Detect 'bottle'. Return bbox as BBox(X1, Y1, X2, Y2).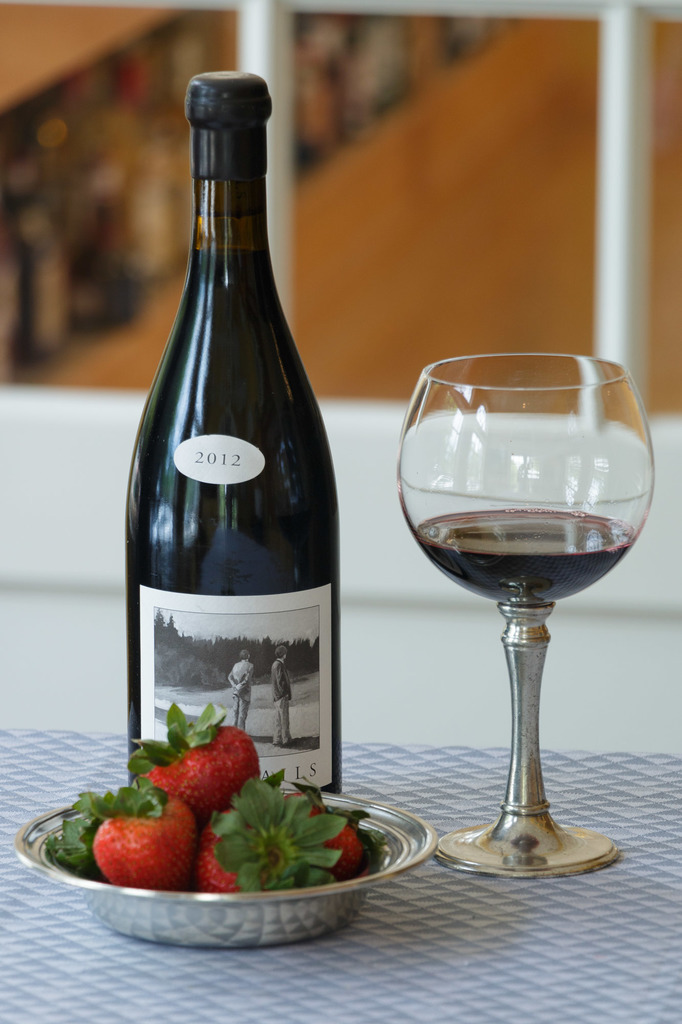
BBox(122, 69, 344, 797).
